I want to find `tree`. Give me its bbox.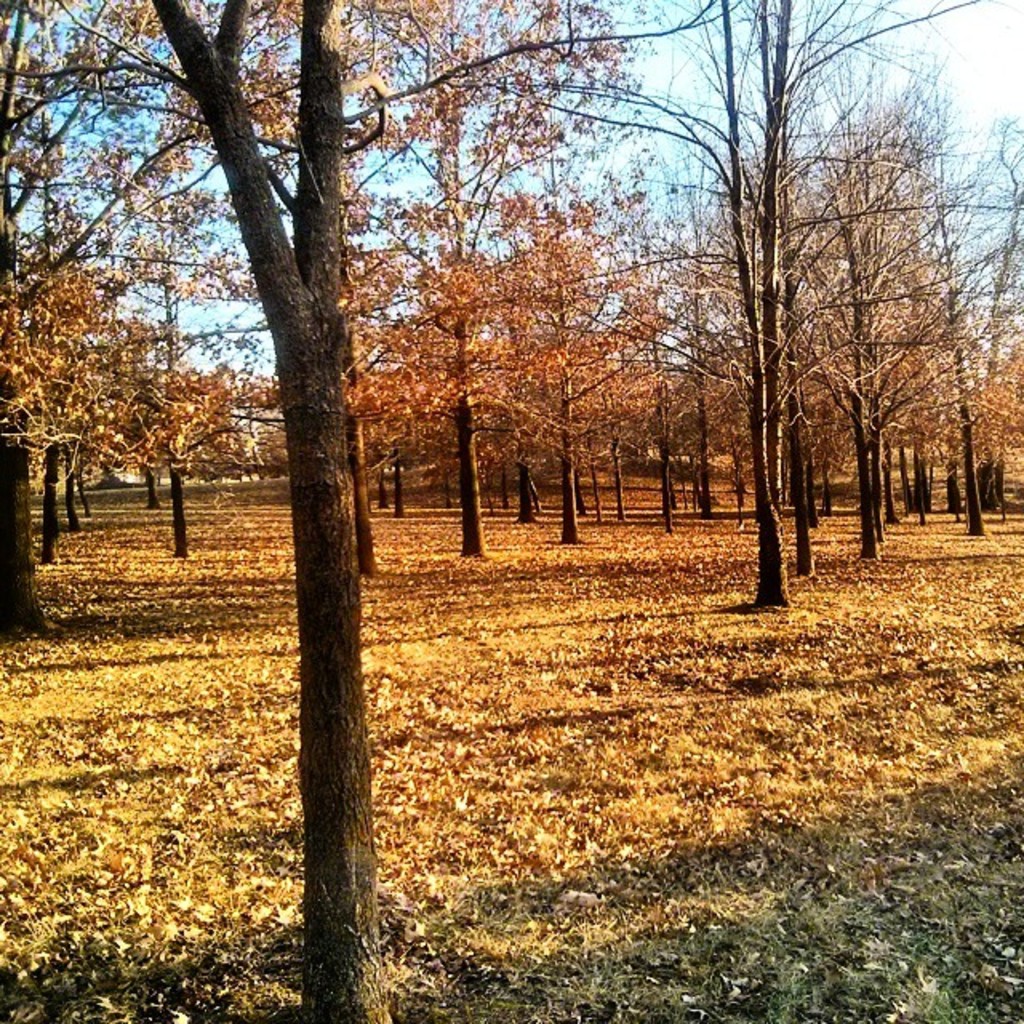
86,149,216,557.
